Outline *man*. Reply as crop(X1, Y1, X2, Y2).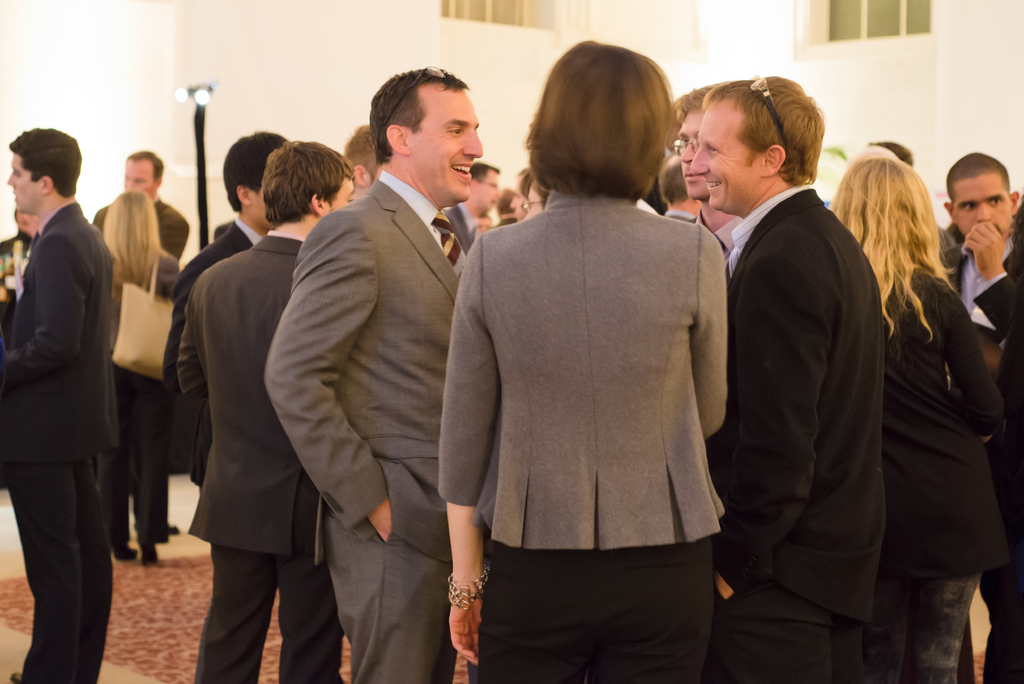
crop(513, 164, 535, 218).
